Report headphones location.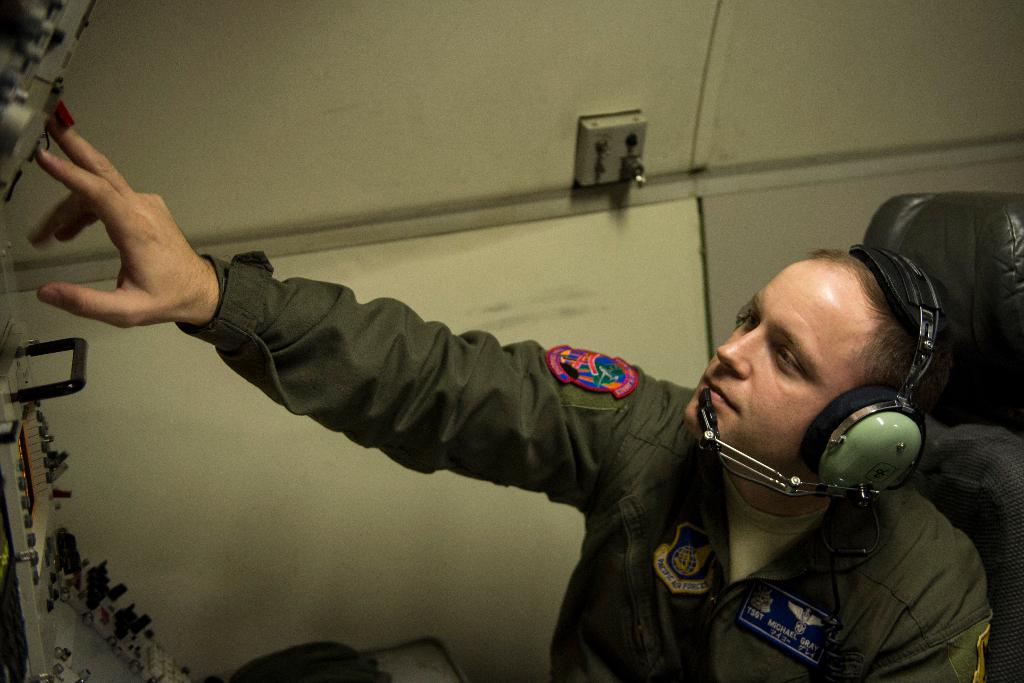
Report: <bbox>797, 247, 945, 509</bbox>.
